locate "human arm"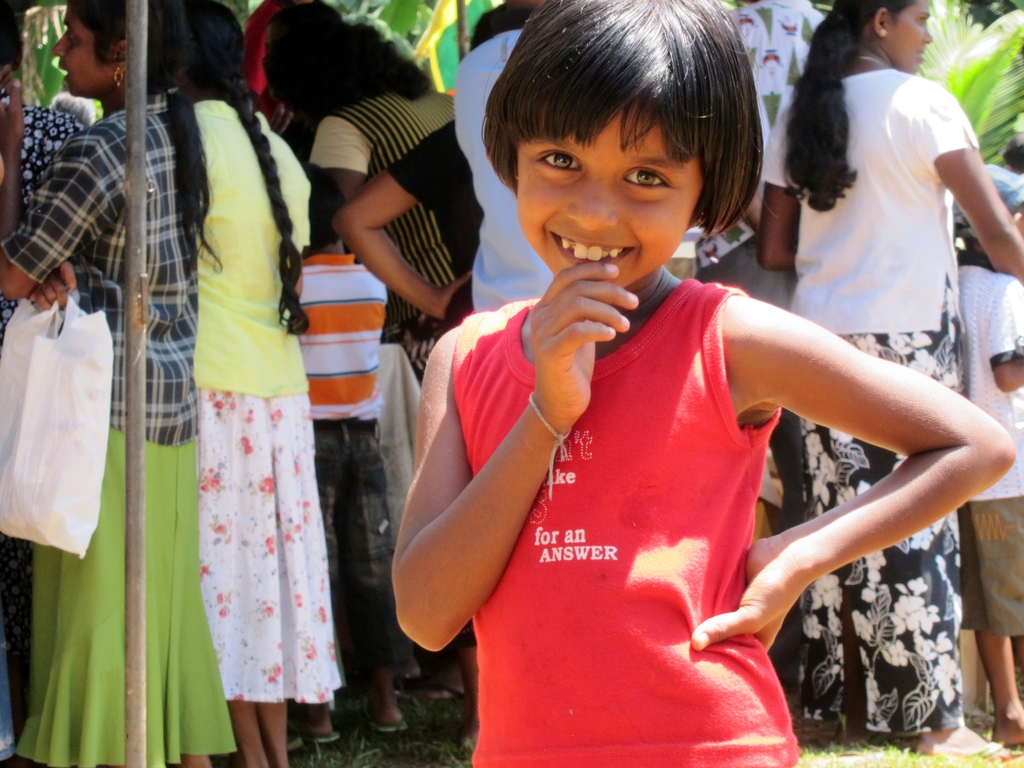
(914, 72, 1023, 277)
